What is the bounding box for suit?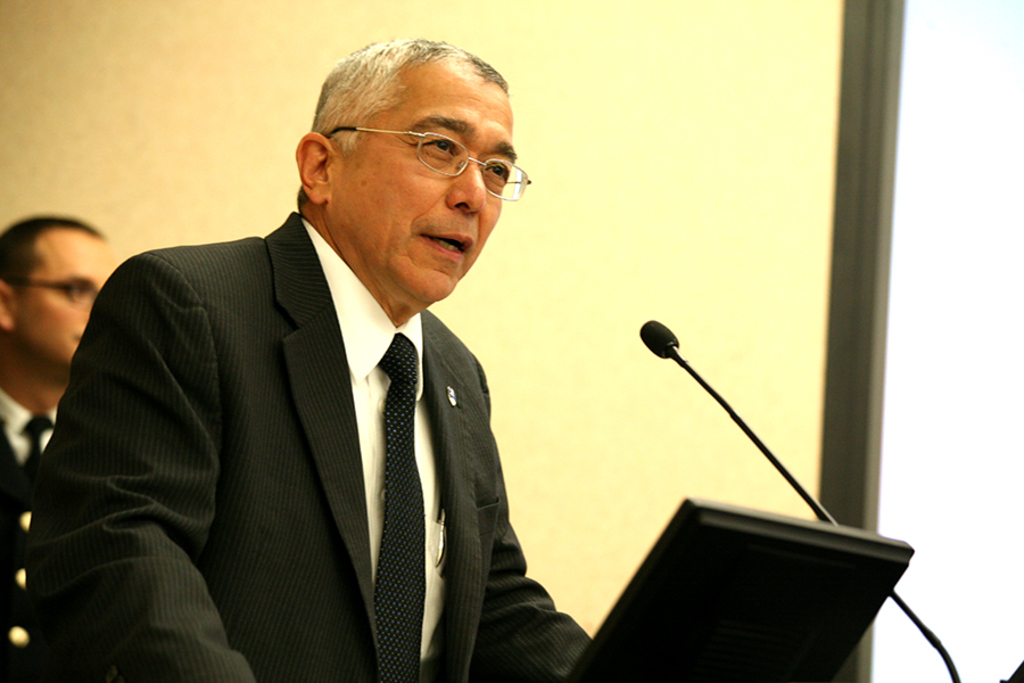
61, 88, 568, 682.
